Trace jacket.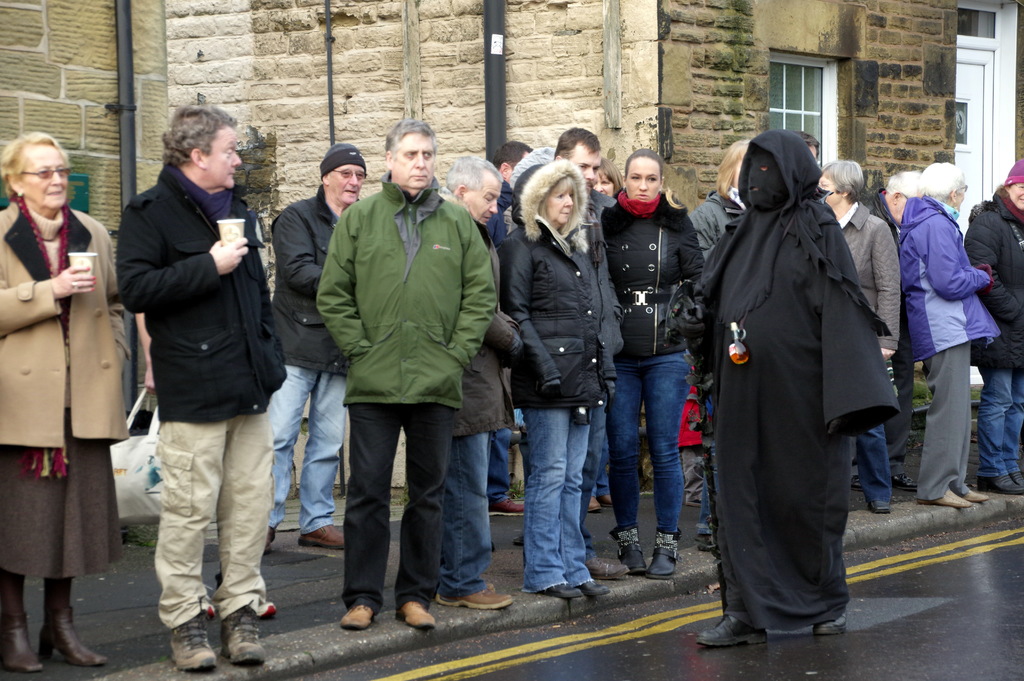
Traced to (496,155,609,415).
